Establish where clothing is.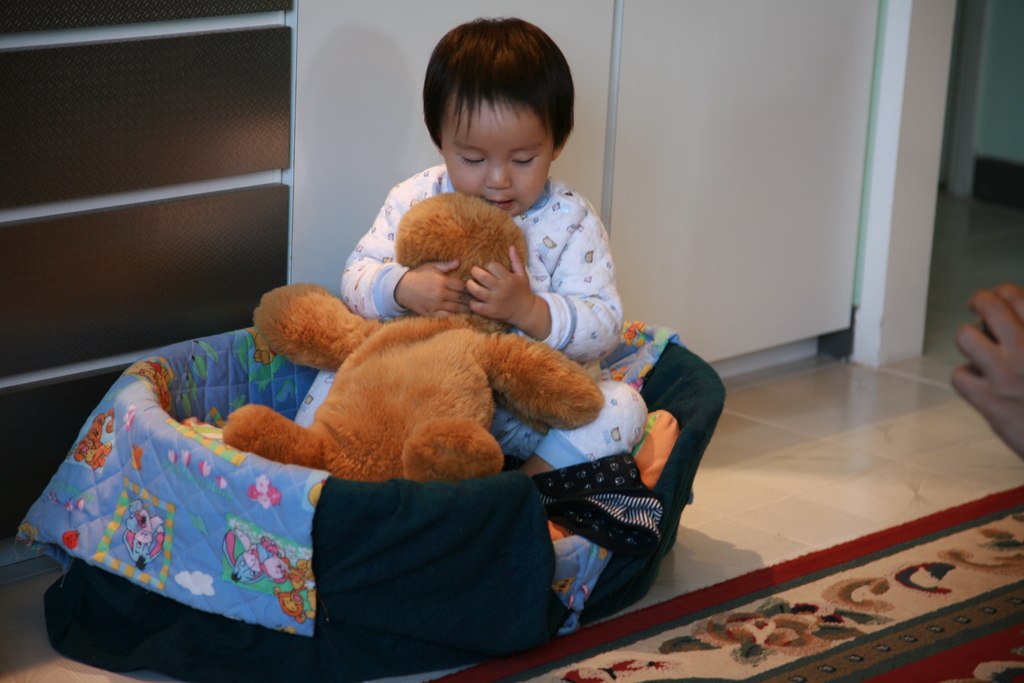
Established at Rect(296, 160, 650, 470).
